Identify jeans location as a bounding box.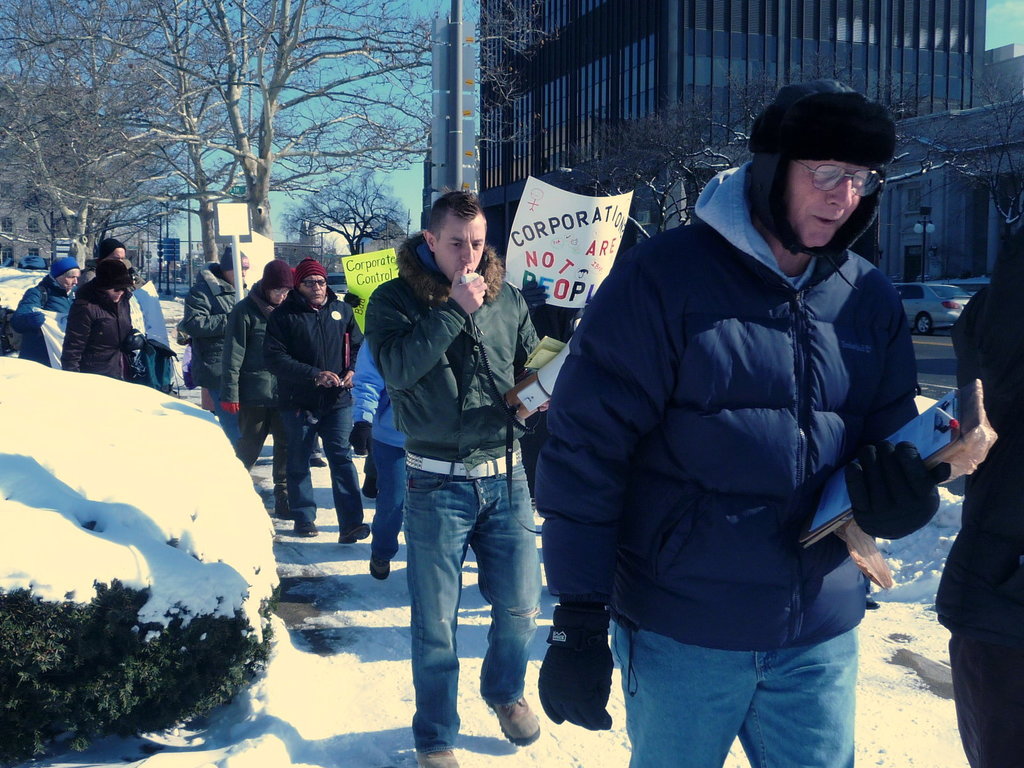
x1=405 y1=461 x2=540 y2=753.
